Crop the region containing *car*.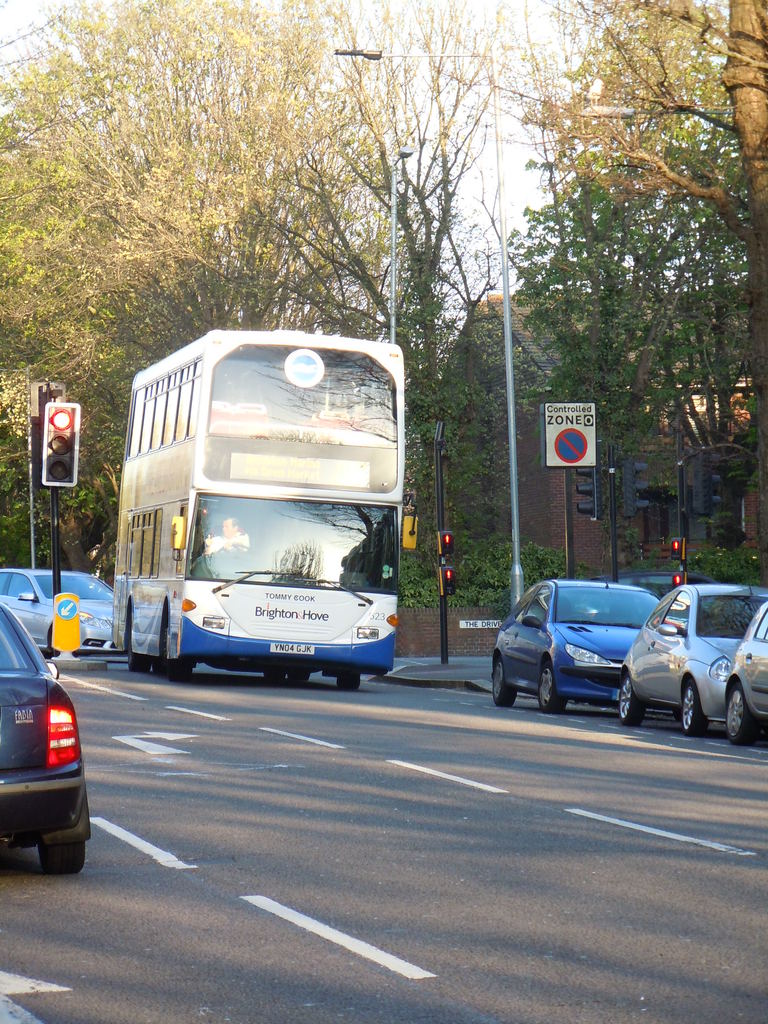
Crop region: crop(0, 567, 119, 655).
